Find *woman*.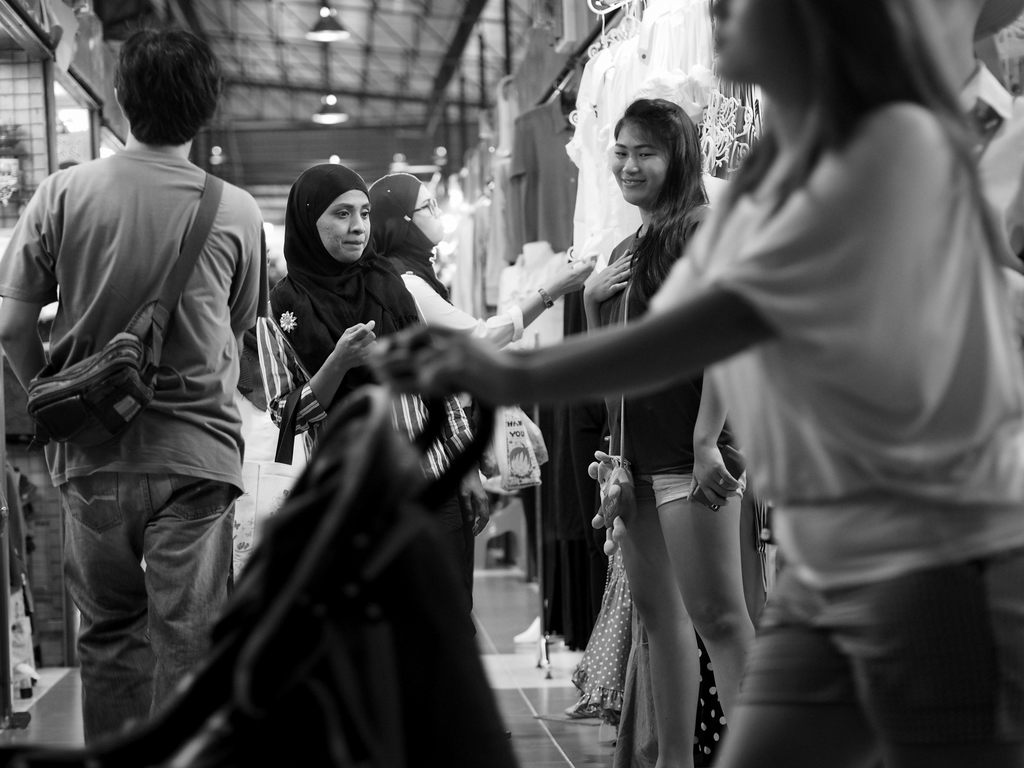
l=256, t=163, r=490, b=621.
